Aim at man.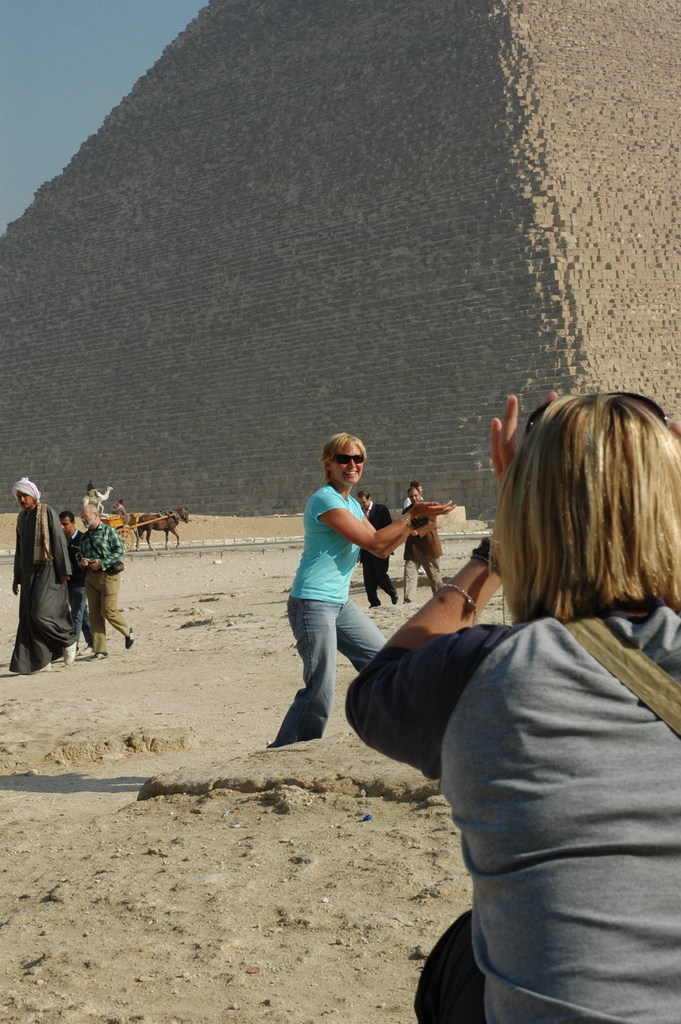
Aimed at crop(55, 508, 98, 654).
